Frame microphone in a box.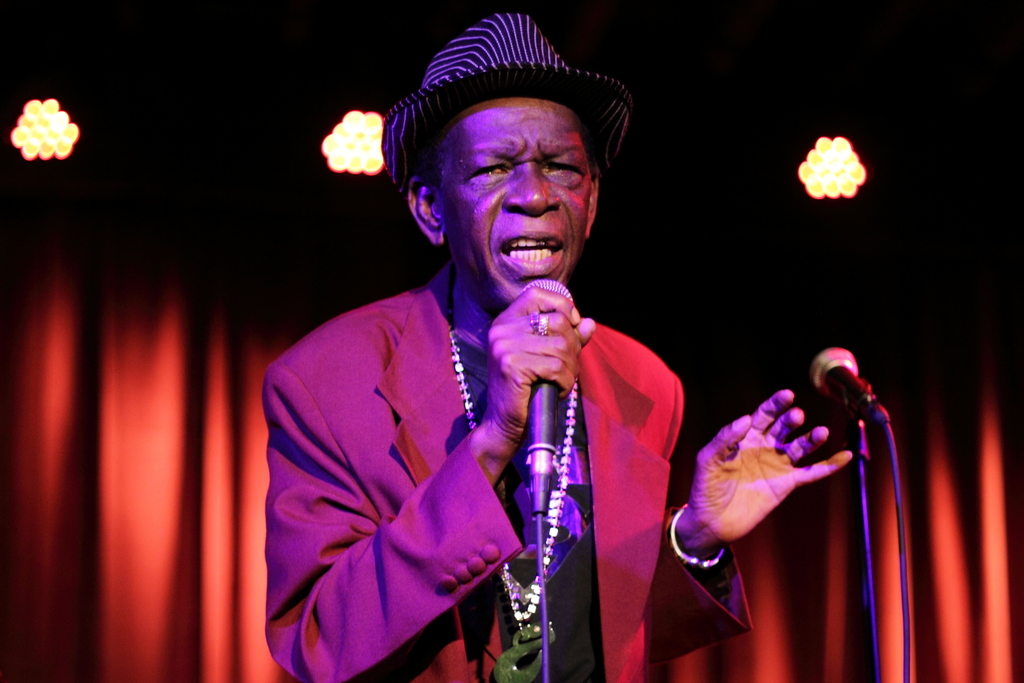
(left=522, top=278, right=581, bottom=525).
